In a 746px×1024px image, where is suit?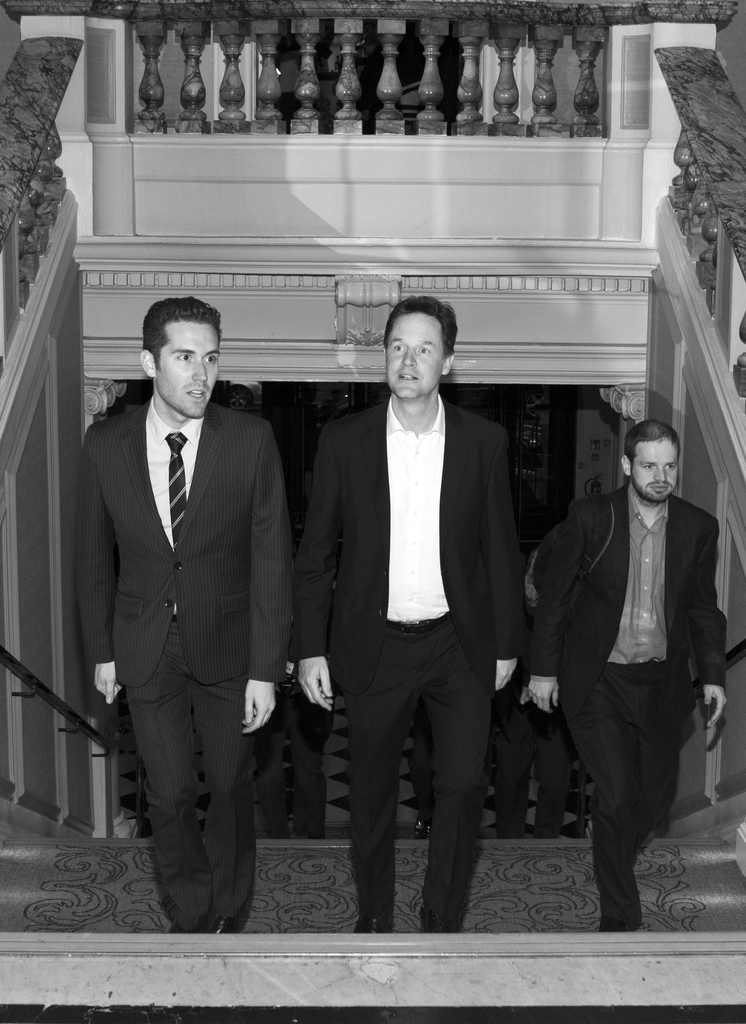
512, 423, 717, 929.
